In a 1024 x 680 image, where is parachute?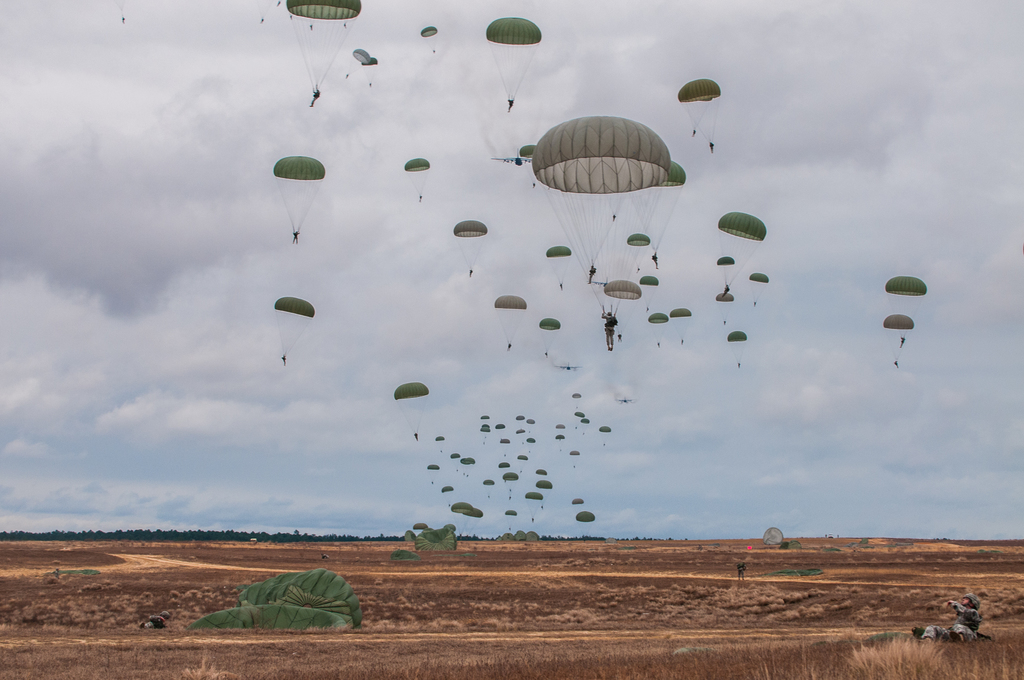
{"left": 444, "top": 487, "right": 455, "bottom": 510}.
